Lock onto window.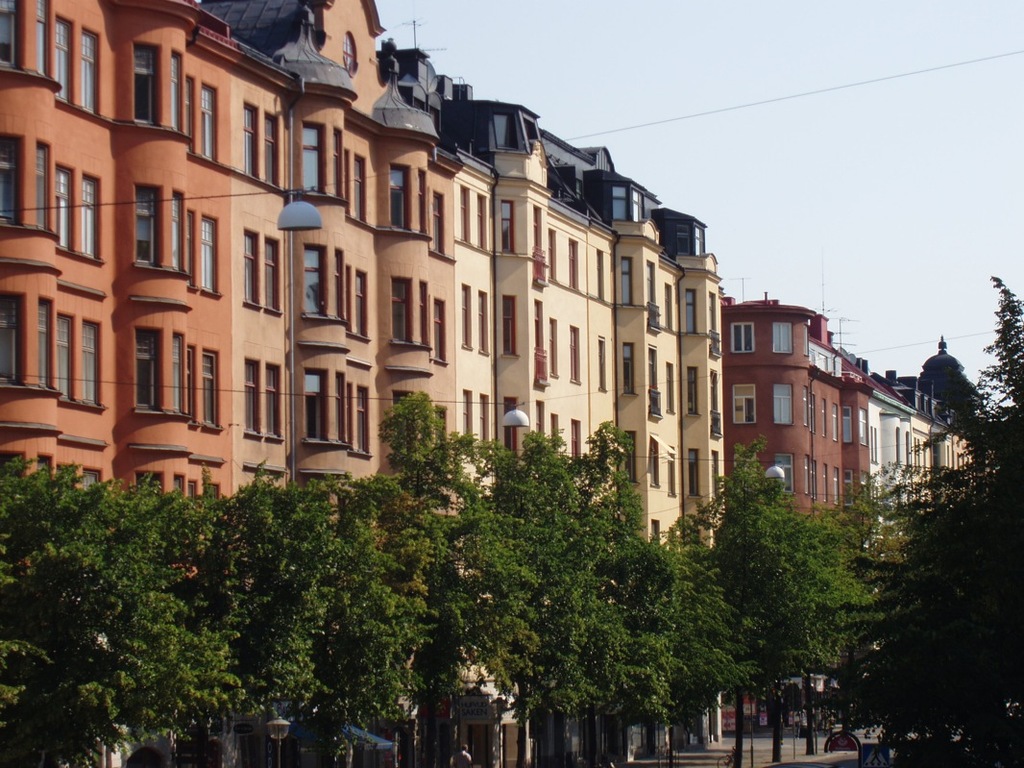
Locked: x1=131, y1=320, x2=225, y2=432.
